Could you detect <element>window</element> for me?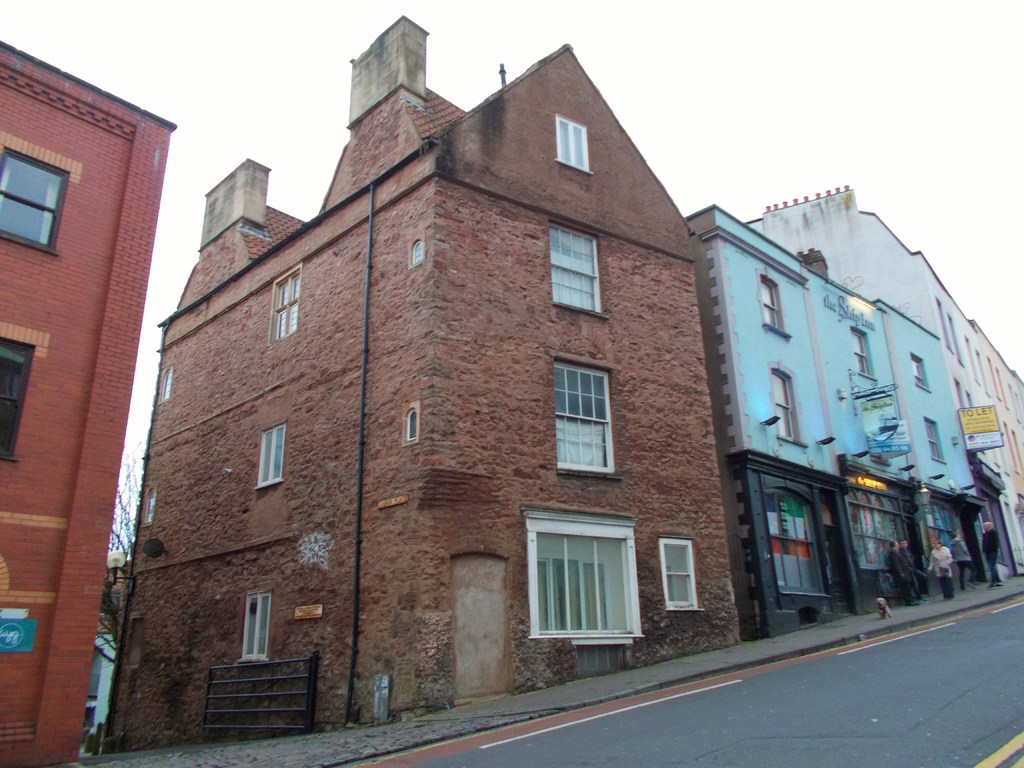
Detection result: Rect(518, 511, 639, 655).
